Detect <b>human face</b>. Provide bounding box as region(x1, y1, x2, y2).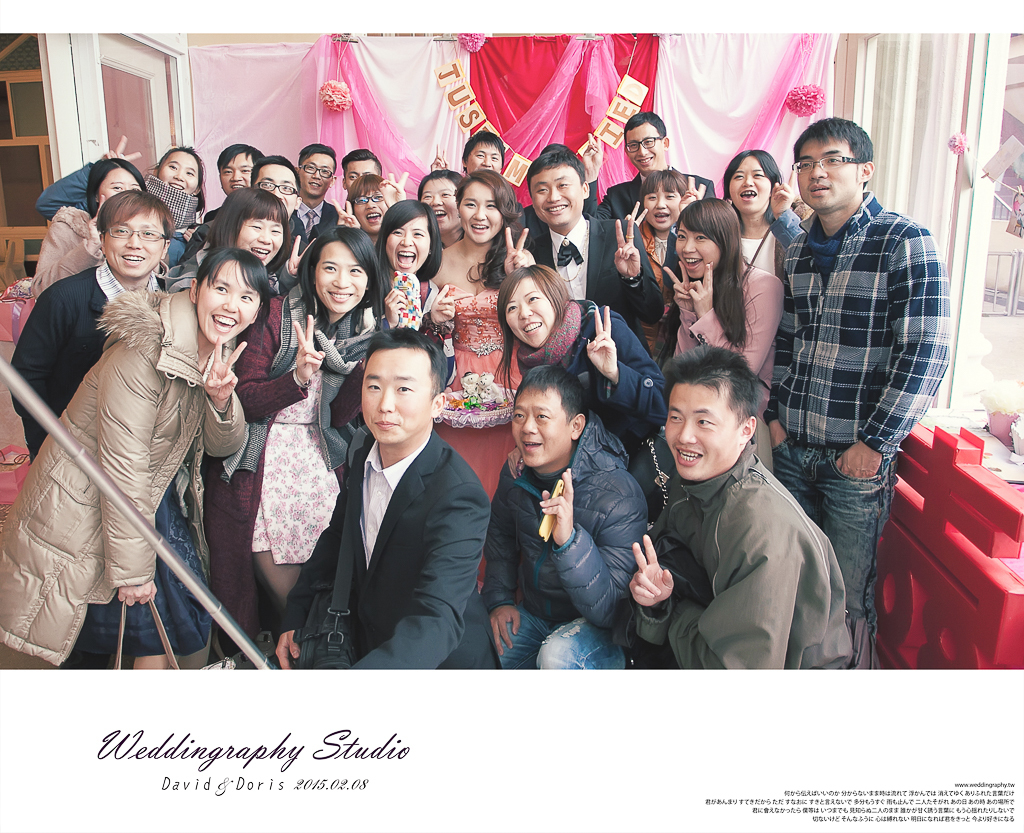
region(506, 278, 557, 348).
